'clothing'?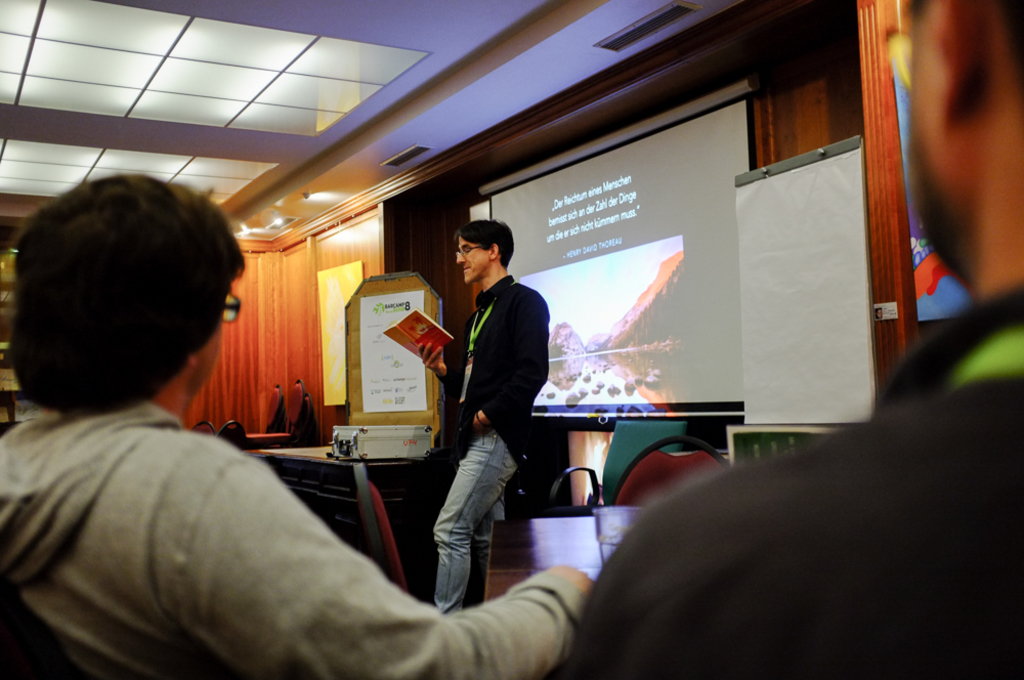
left=427, top=269, right=554, bottom=613
